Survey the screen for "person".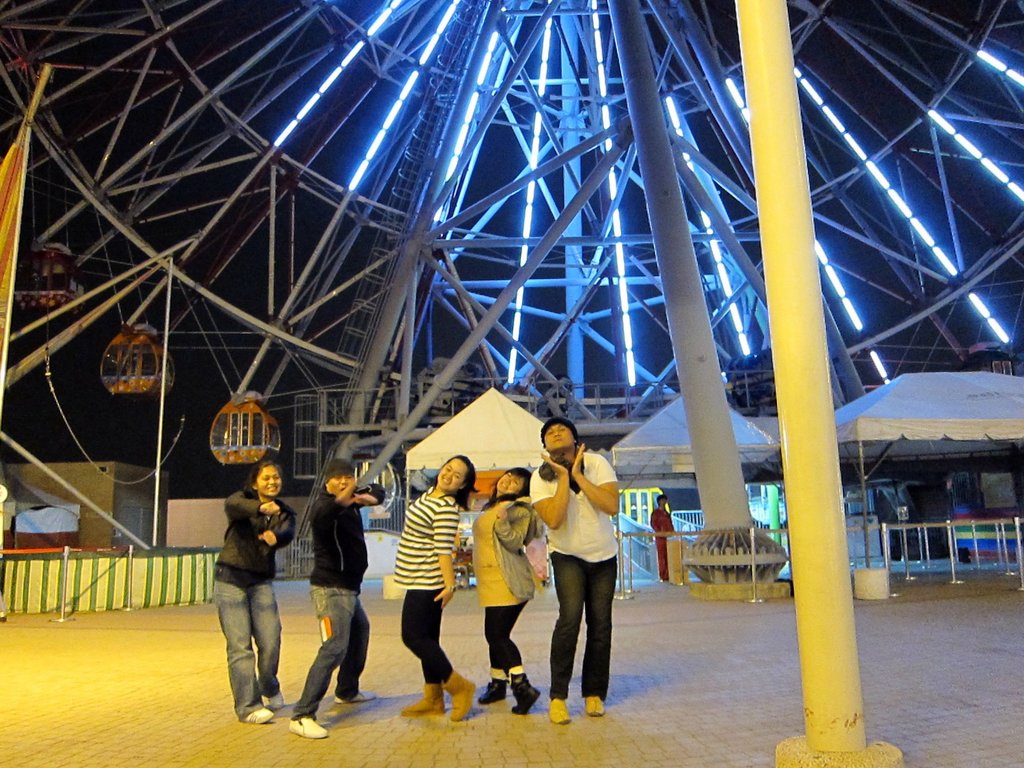
Survey found: region(472, 468, 545, 712).
